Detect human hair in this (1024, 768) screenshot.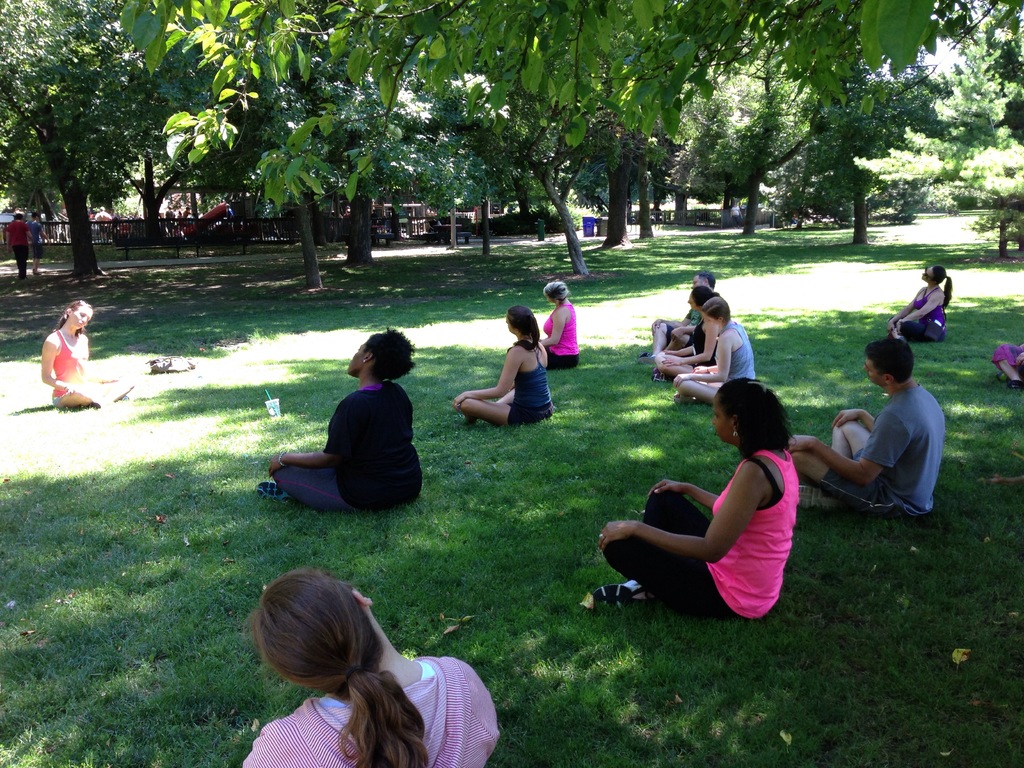
Detection: Rect(58, 298, 92, 342).
